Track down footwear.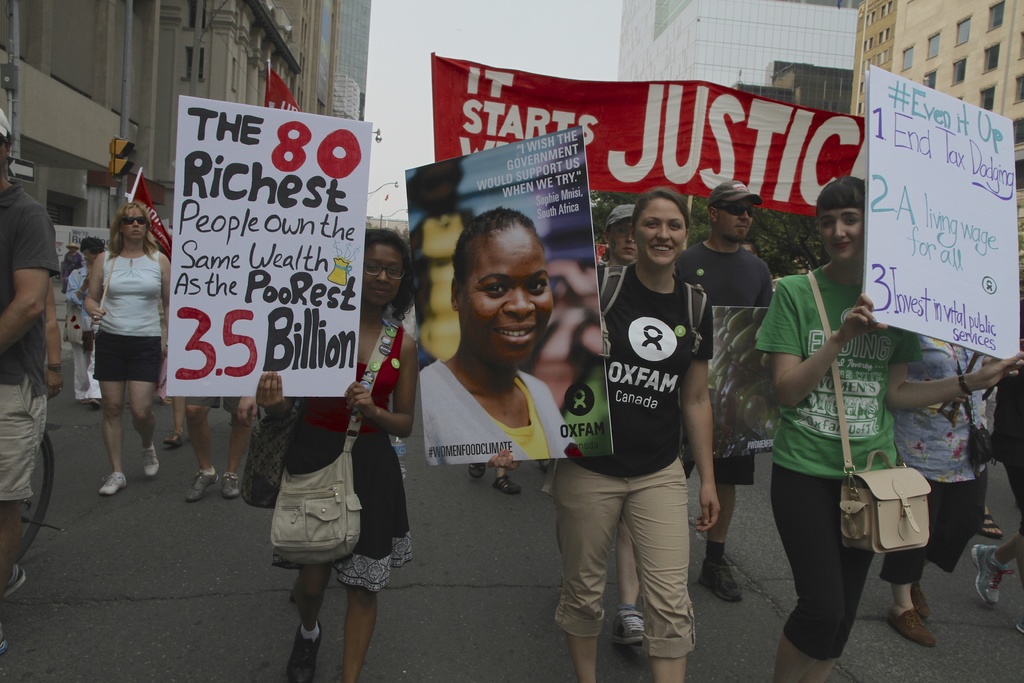
Tracked to left=163, top=432, right=186, bottom=449.
